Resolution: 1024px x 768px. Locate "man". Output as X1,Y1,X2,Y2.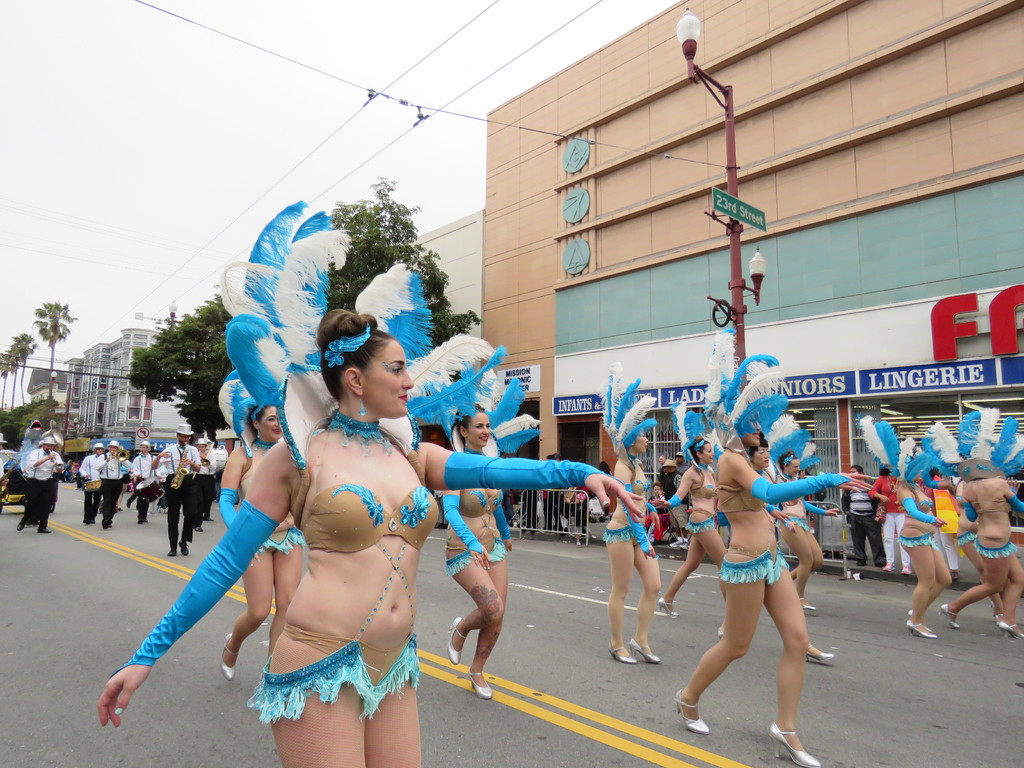
151,422,202,557.
